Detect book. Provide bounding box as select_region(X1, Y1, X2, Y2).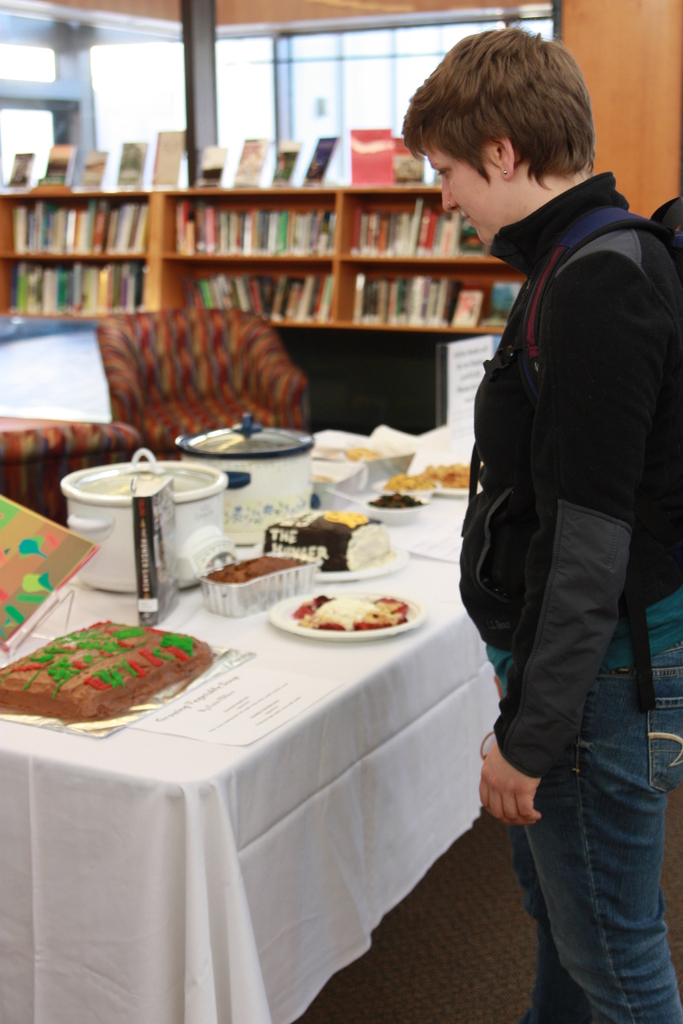
select_region(146, 123, 188, 180).
